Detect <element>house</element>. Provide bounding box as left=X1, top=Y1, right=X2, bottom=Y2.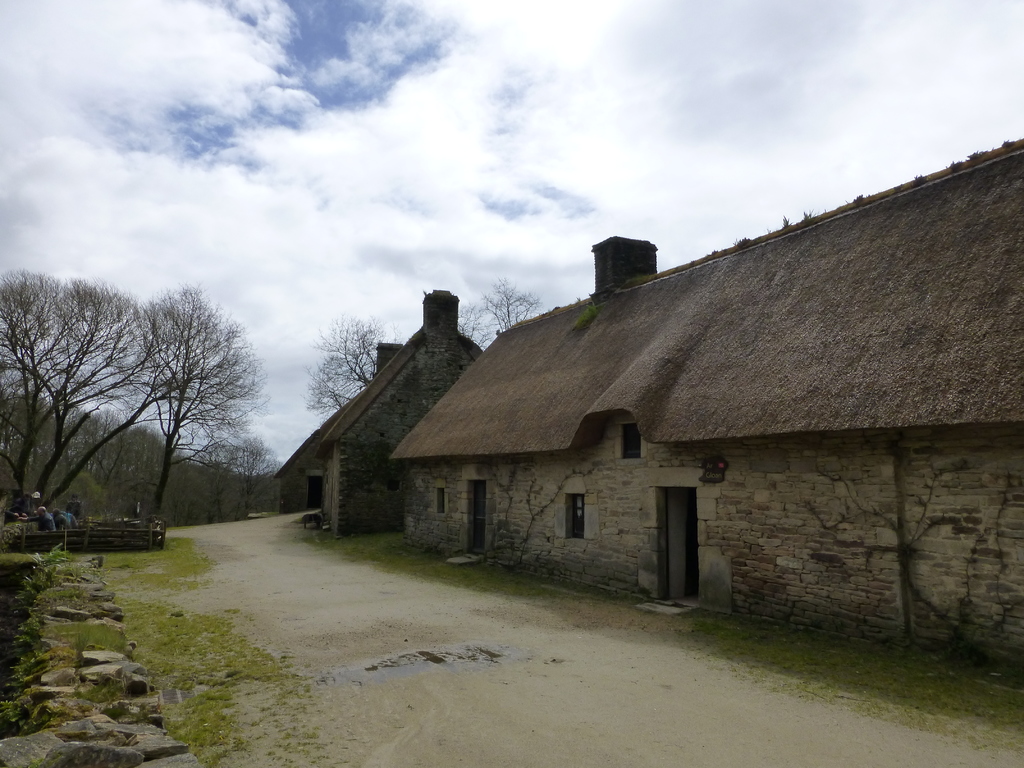
left=385, top=235, right=1023, bottom=677.
